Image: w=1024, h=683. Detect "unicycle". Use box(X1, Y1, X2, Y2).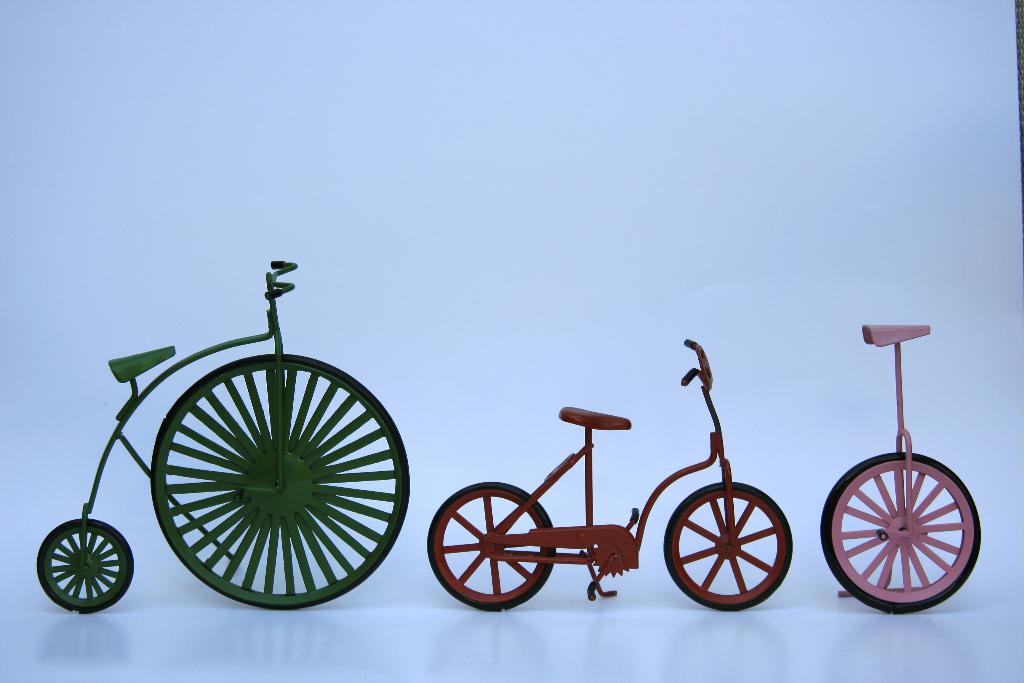
box(35, 259, 409, 616).
